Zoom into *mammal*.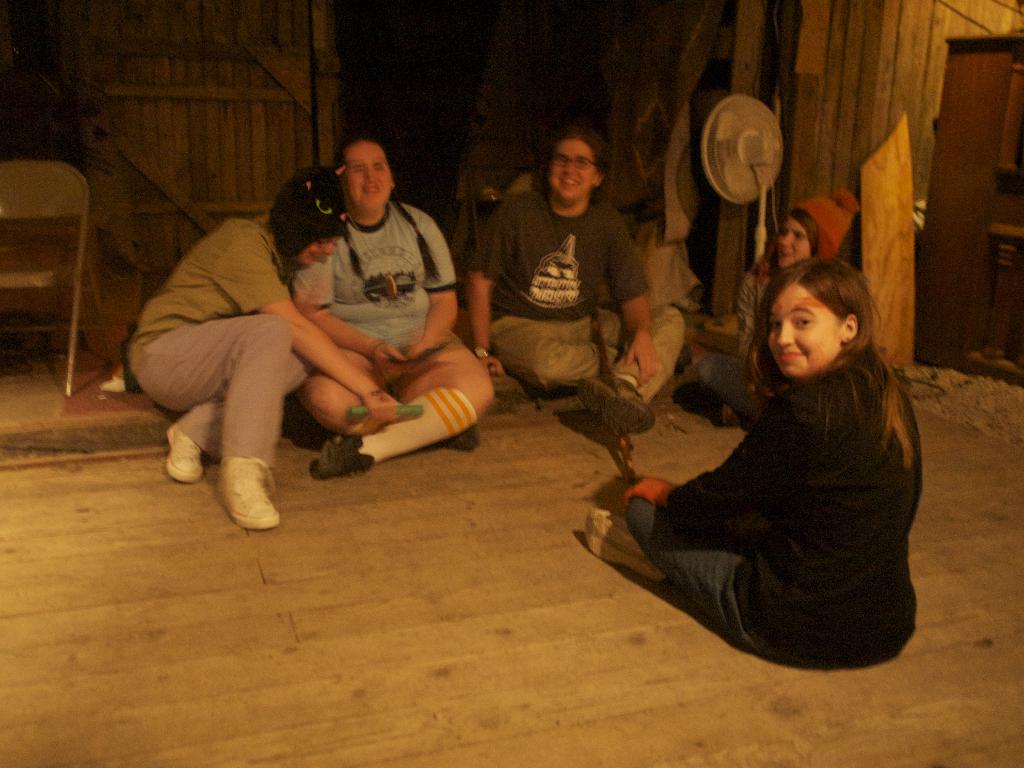
Zoom target: [x1=298, y1=136, x2=495, y2=476].
